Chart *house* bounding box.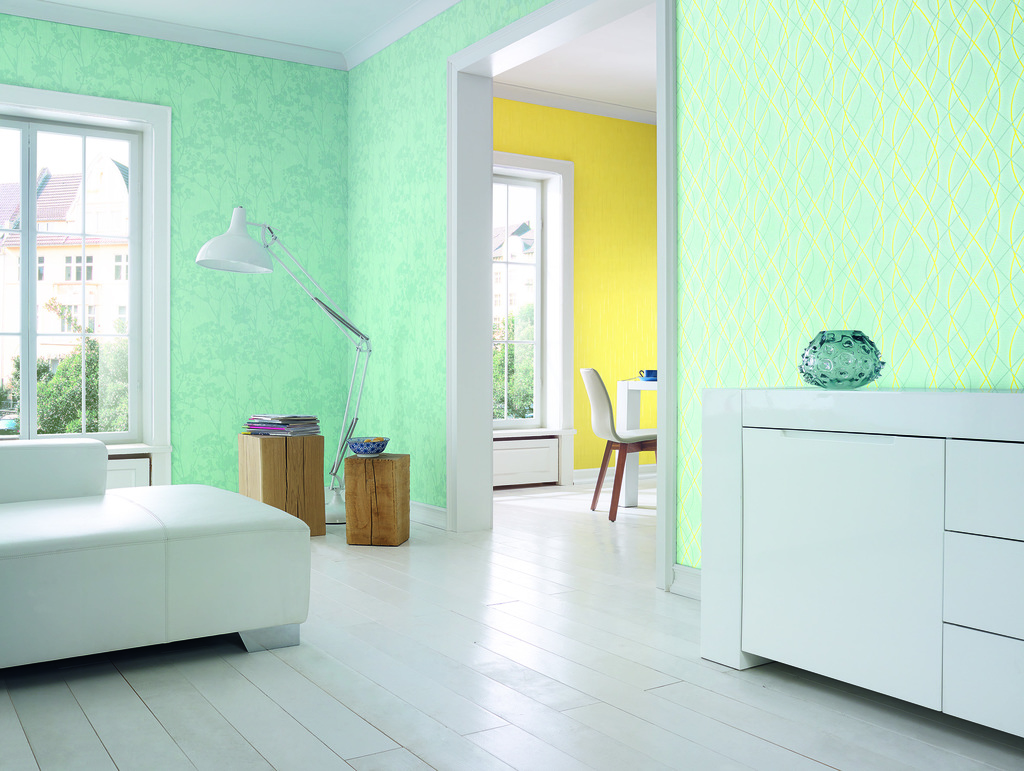
Charted: bbox=(0, 23, 1004, 716).
